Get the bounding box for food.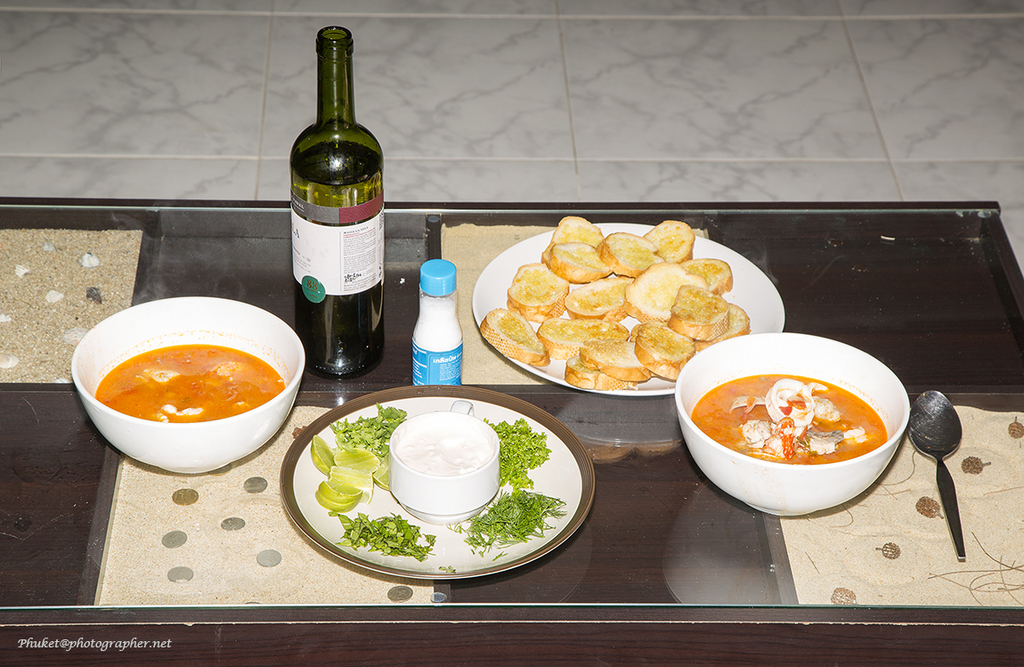
(x1=699, y1=331, x2=923, y2=493).
